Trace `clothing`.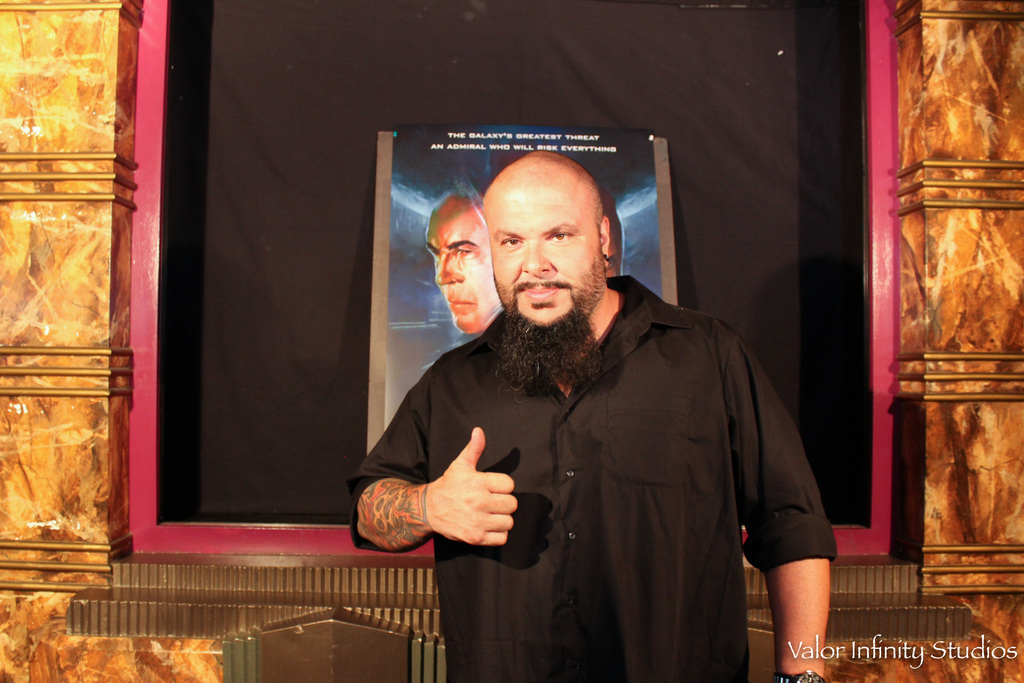
Traced to {"left": 362, "top": 261, "right": 840, "bottom": 662}.
